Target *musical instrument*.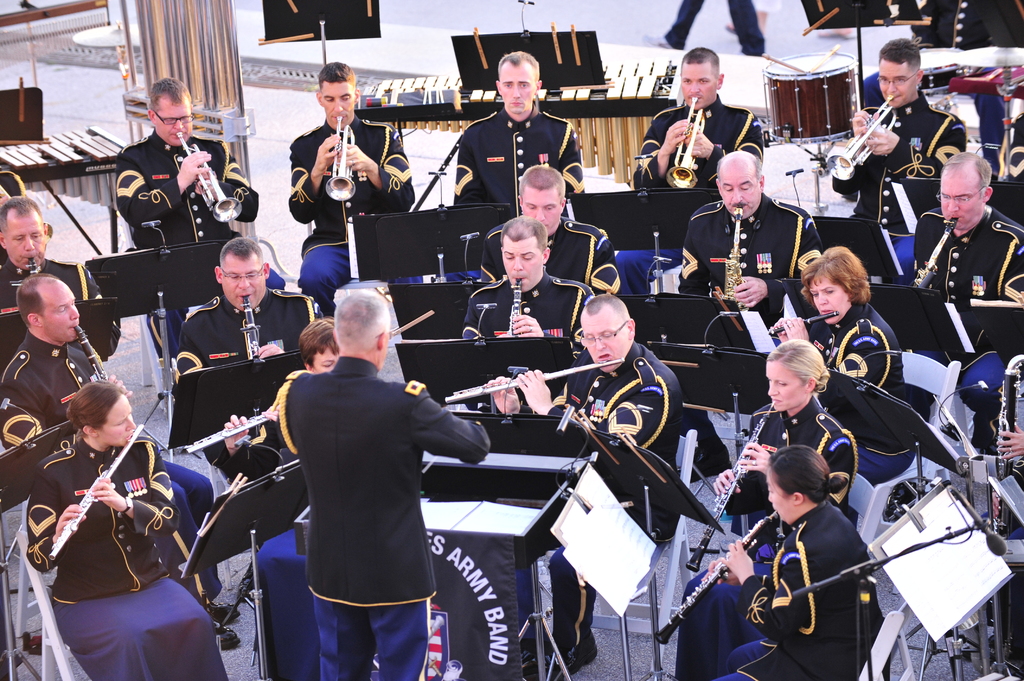
Target region: 680, 398, 777, 570.
